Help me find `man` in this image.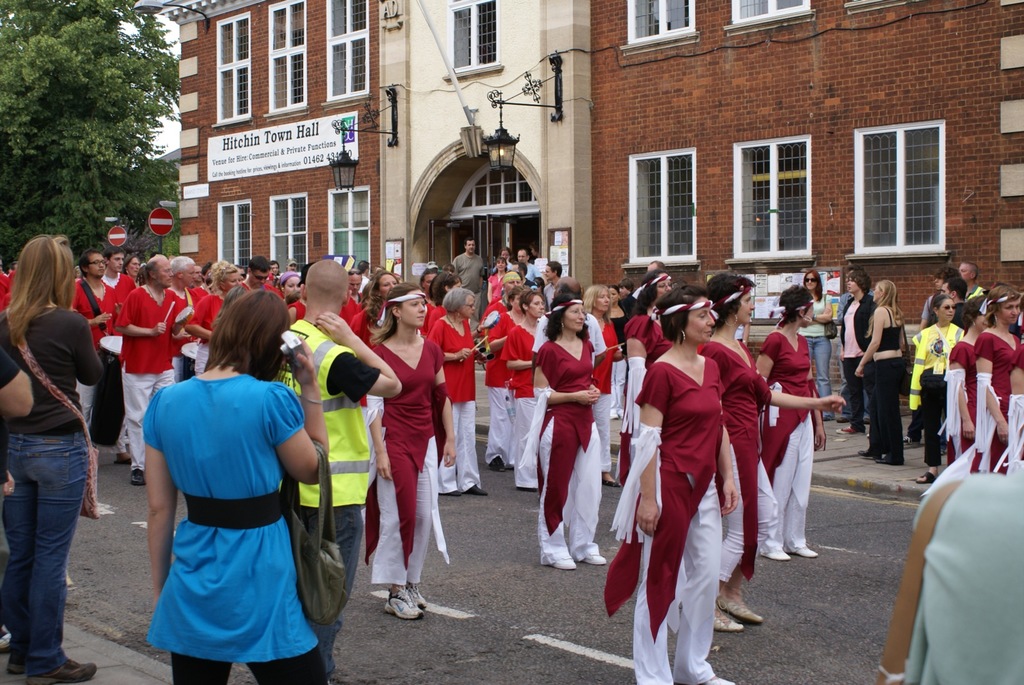
Found it: <region>929, 280, 976, 331</region>.
